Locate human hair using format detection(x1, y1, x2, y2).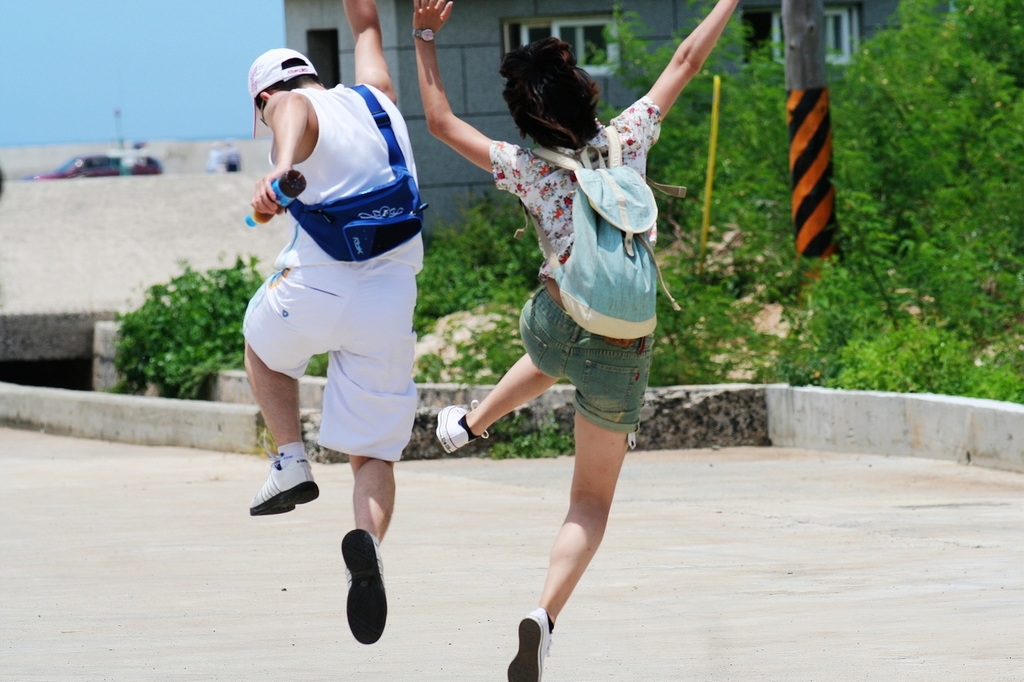
detection(250, 55, 320, 119).
